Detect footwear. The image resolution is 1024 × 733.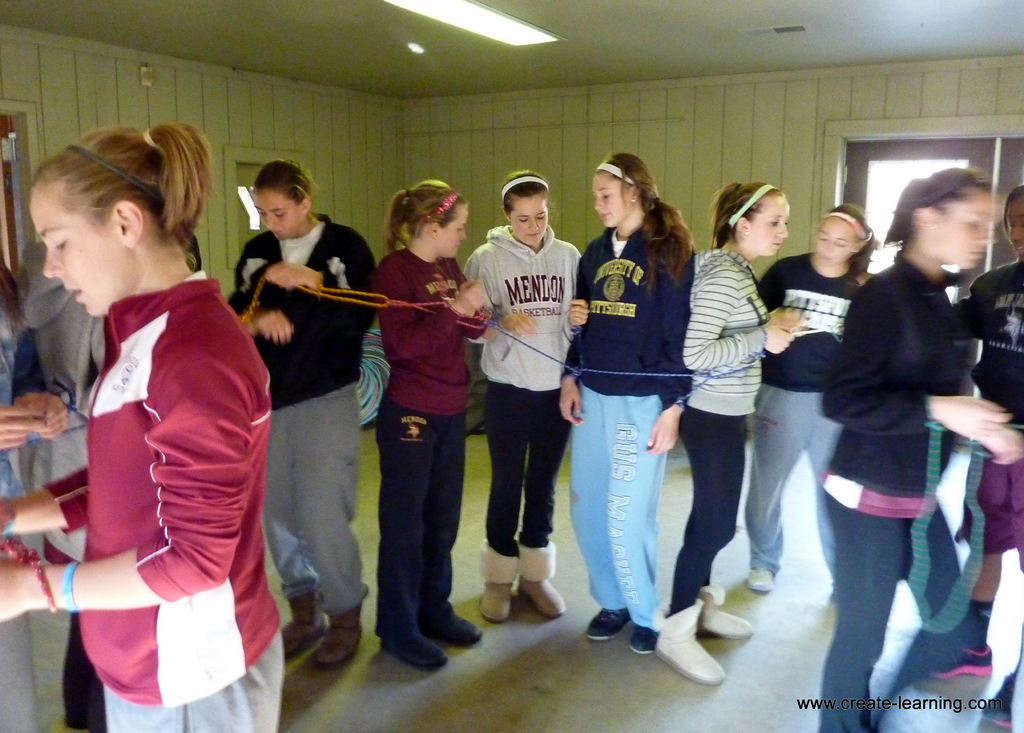
rect(518, 571, 566, 618).
